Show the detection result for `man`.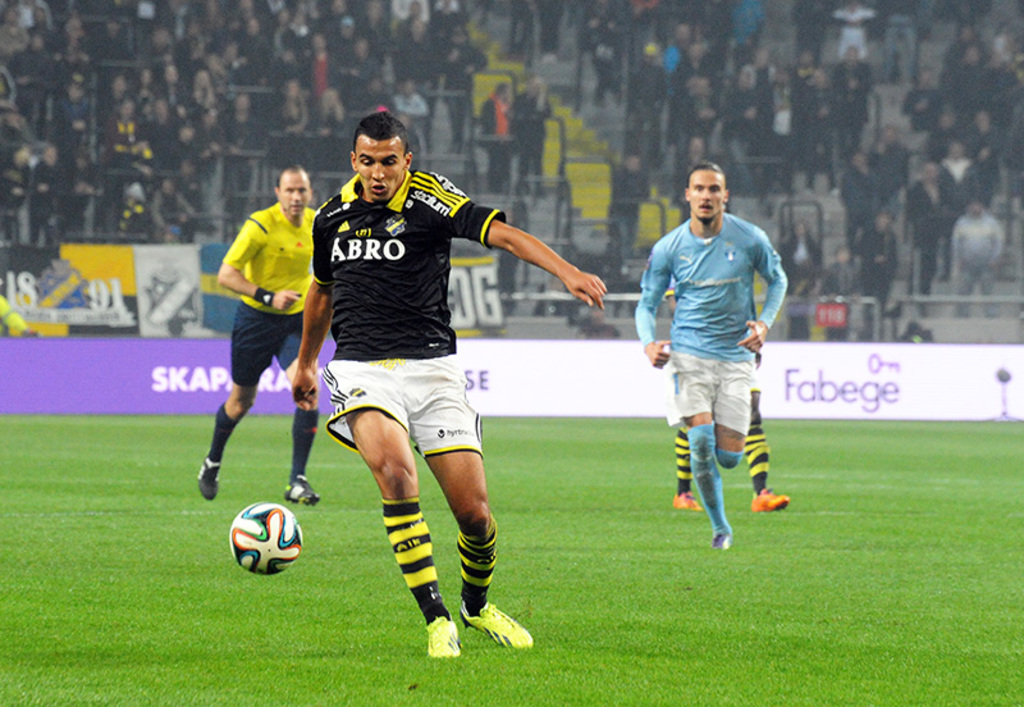
locate(636, 158, 796, 573).
